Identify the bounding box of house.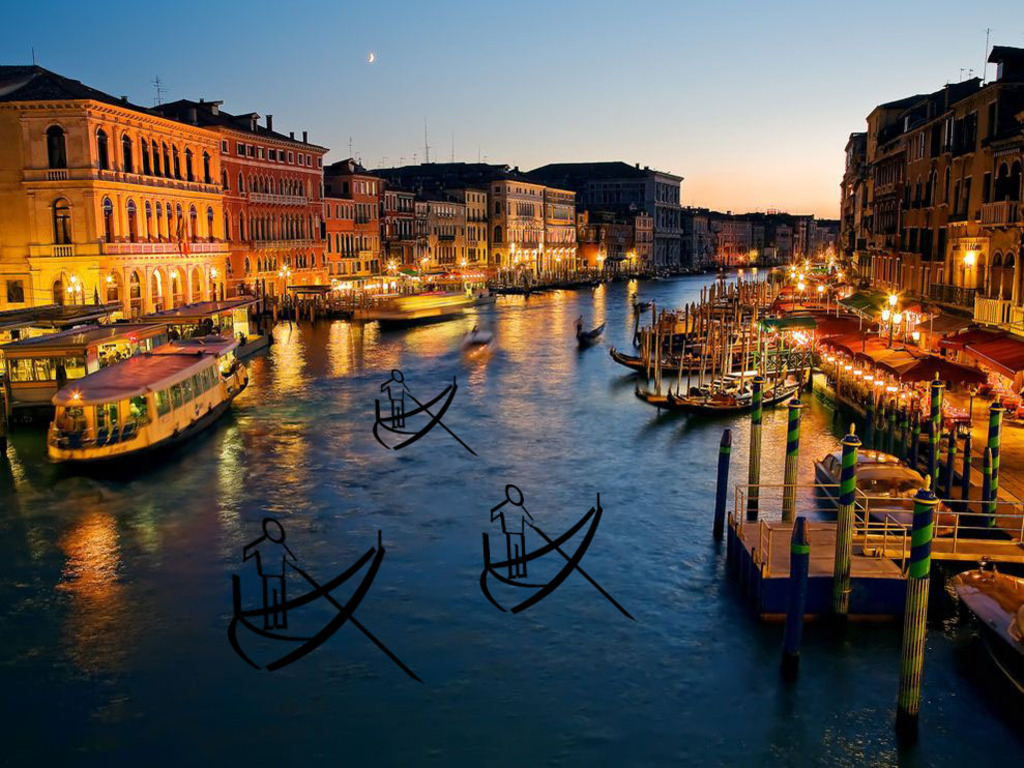
(left=848, top=52, right=1023, bottom=365).
